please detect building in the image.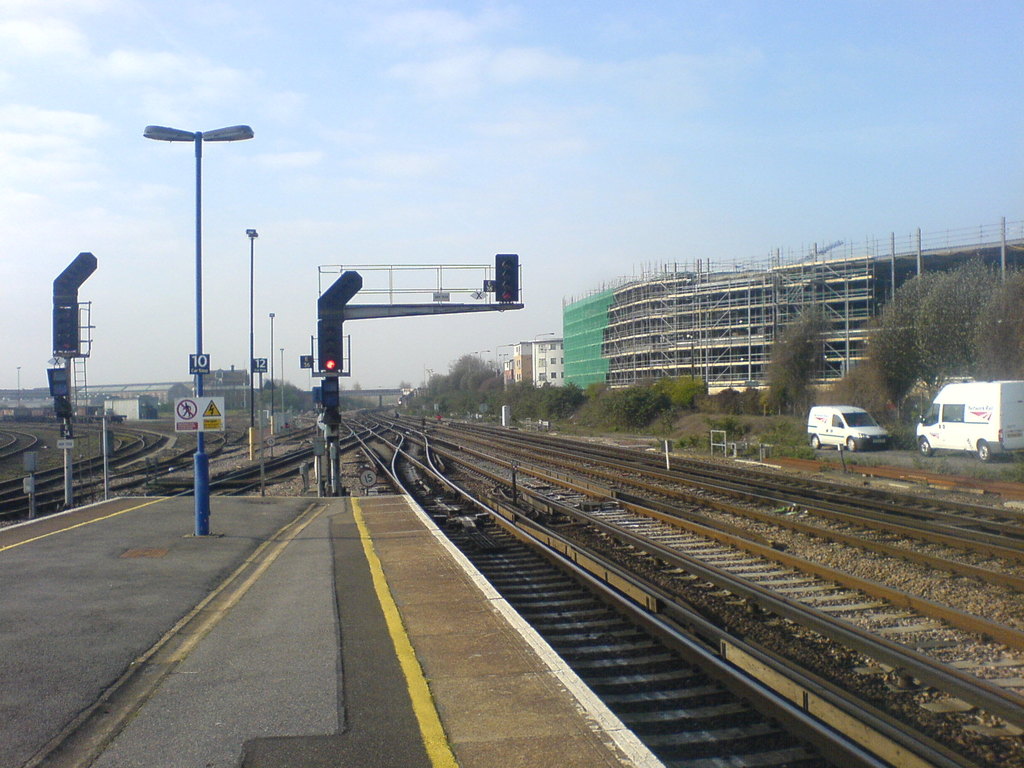
left=495, top=340, right=565, bottom=392.
